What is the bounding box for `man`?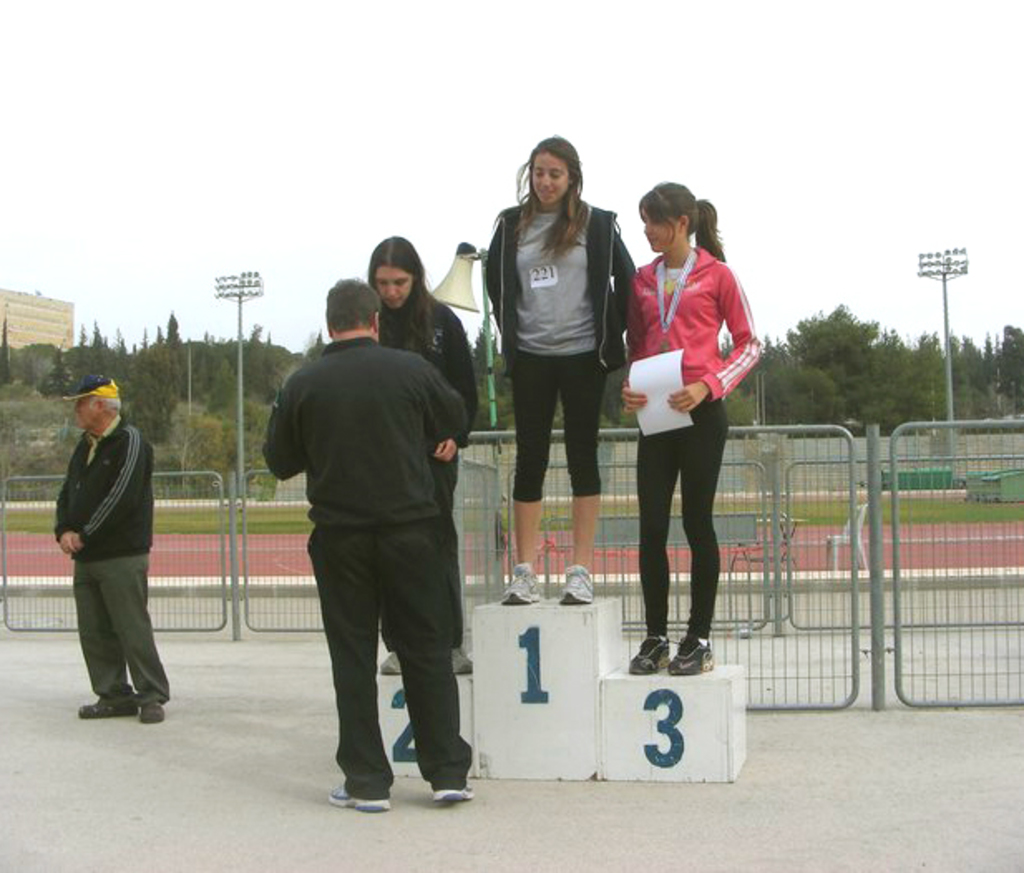
{"left": 254, "top": 259, "right": 481, "bottom": 818}.
